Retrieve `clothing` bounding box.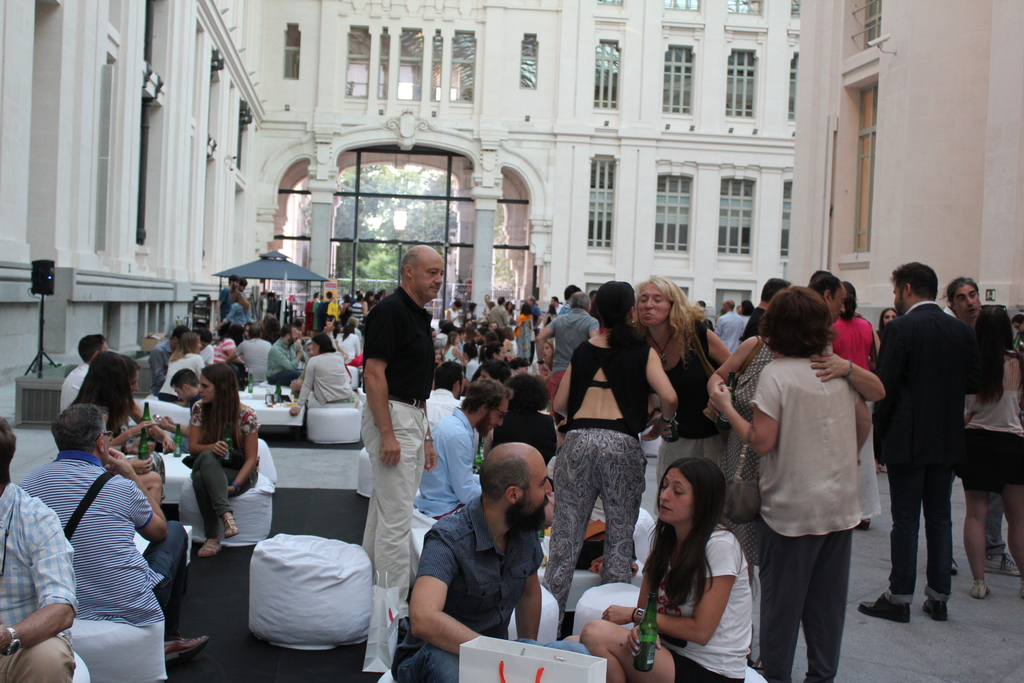
Bounding box: [x1=445, y1=345, x2=461, y2=363].
